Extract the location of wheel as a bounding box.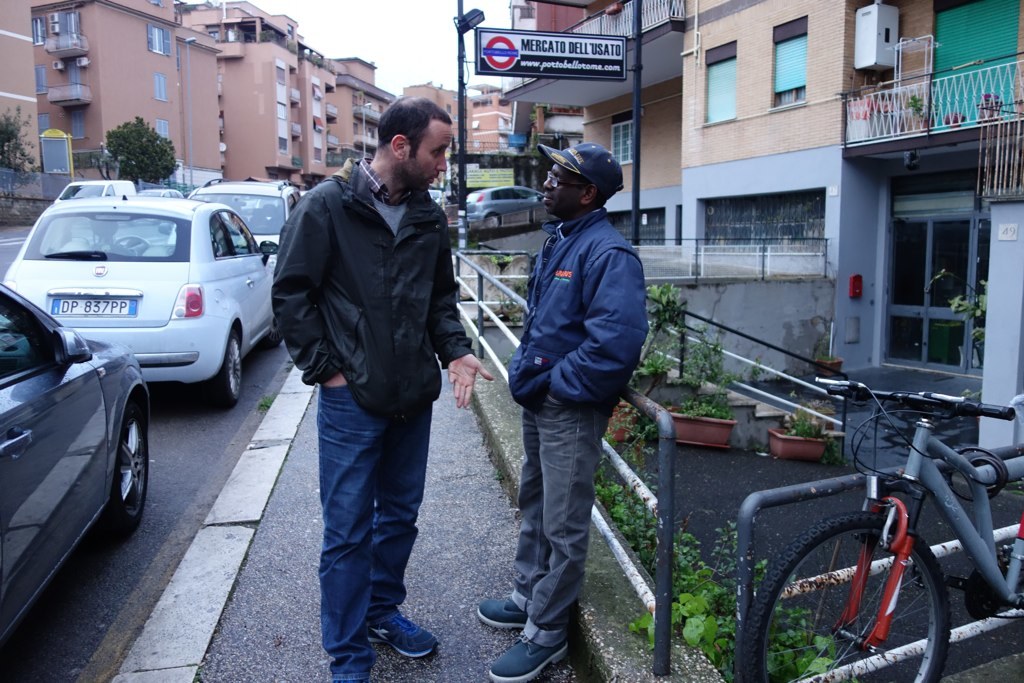
[x1=745, y1=504, x2=948, y2=682].
